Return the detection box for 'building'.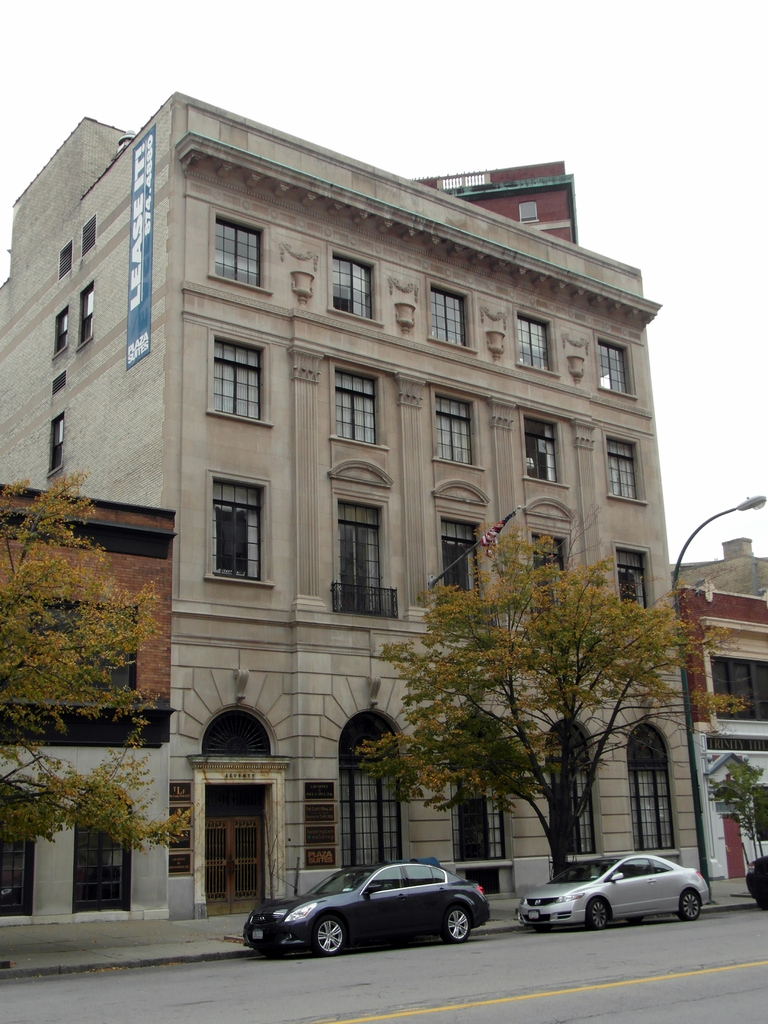
l=0, t=84, r=767, b=952.
